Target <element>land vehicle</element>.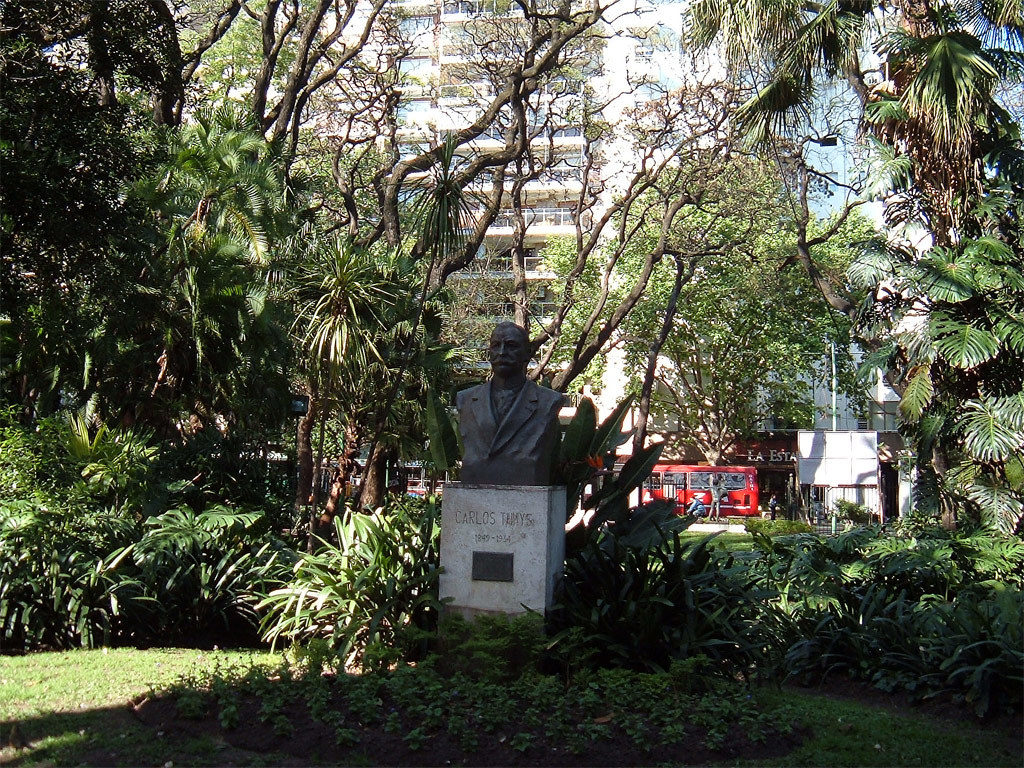
Target region: <box>627,465,756,512</box>.
